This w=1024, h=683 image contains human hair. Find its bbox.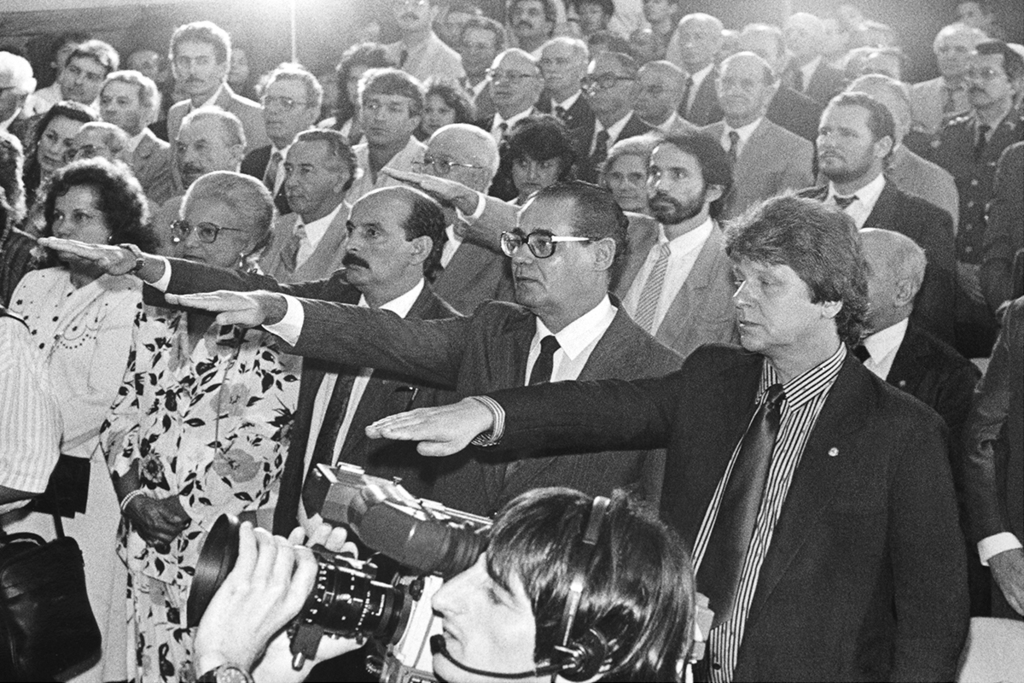
bbox=(165, 23, 235, 58).
